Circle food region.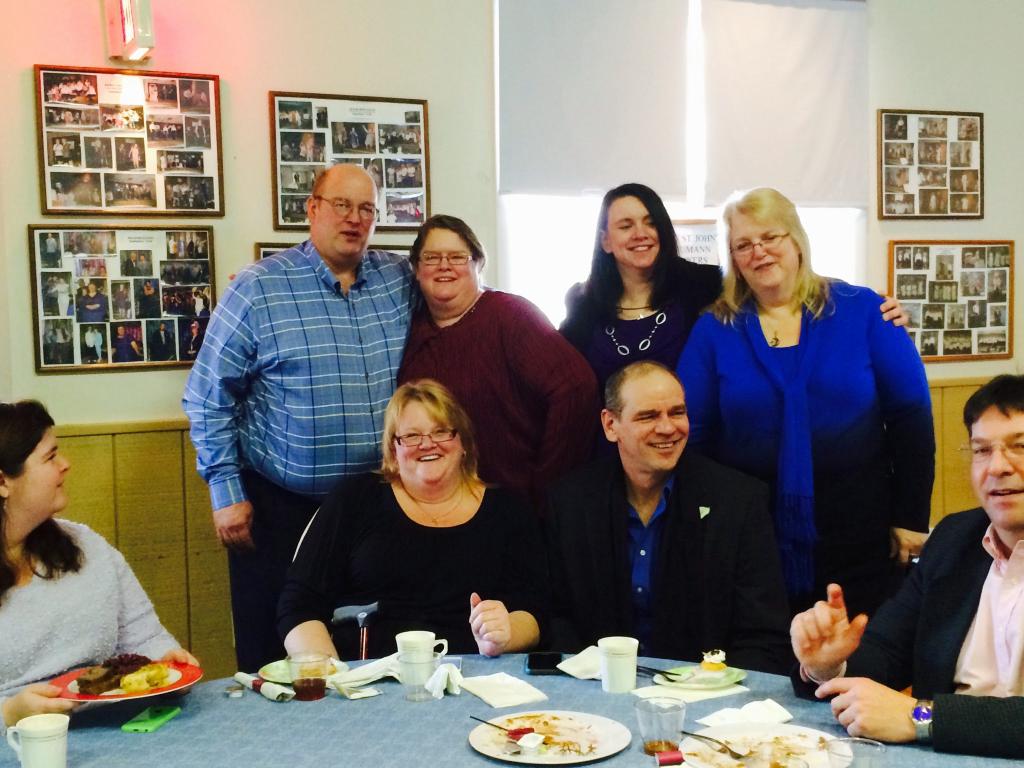
Region: [x1=688, y1=648, x2=724, y2=680].
